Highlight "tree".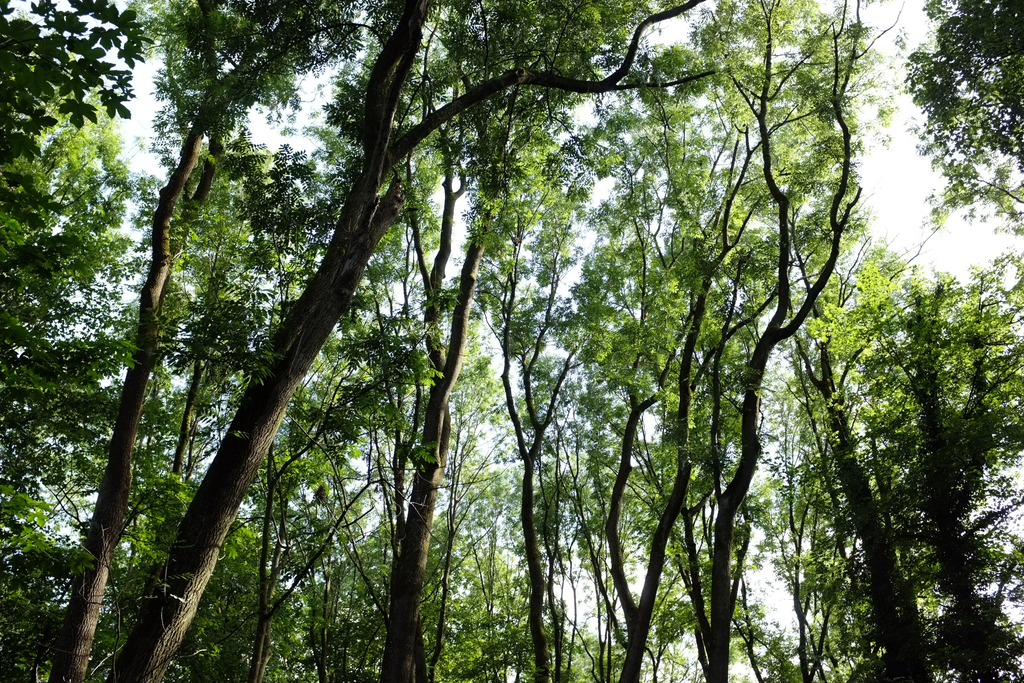
Highlighted region: 0/0/138/149.
